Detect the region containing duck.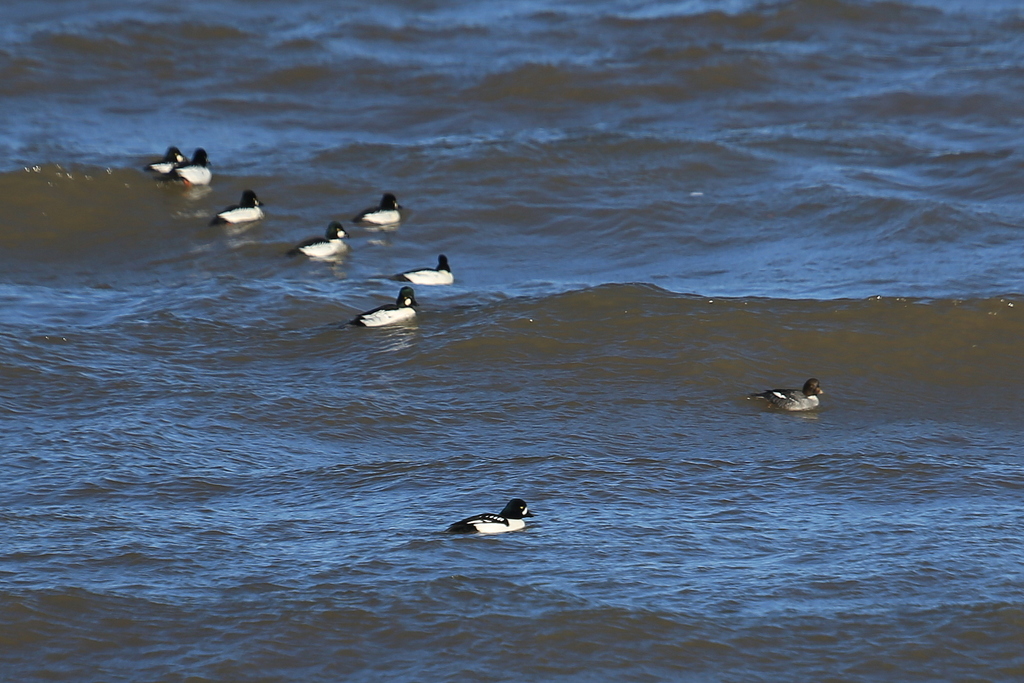
(349, 189, 403, 237).
